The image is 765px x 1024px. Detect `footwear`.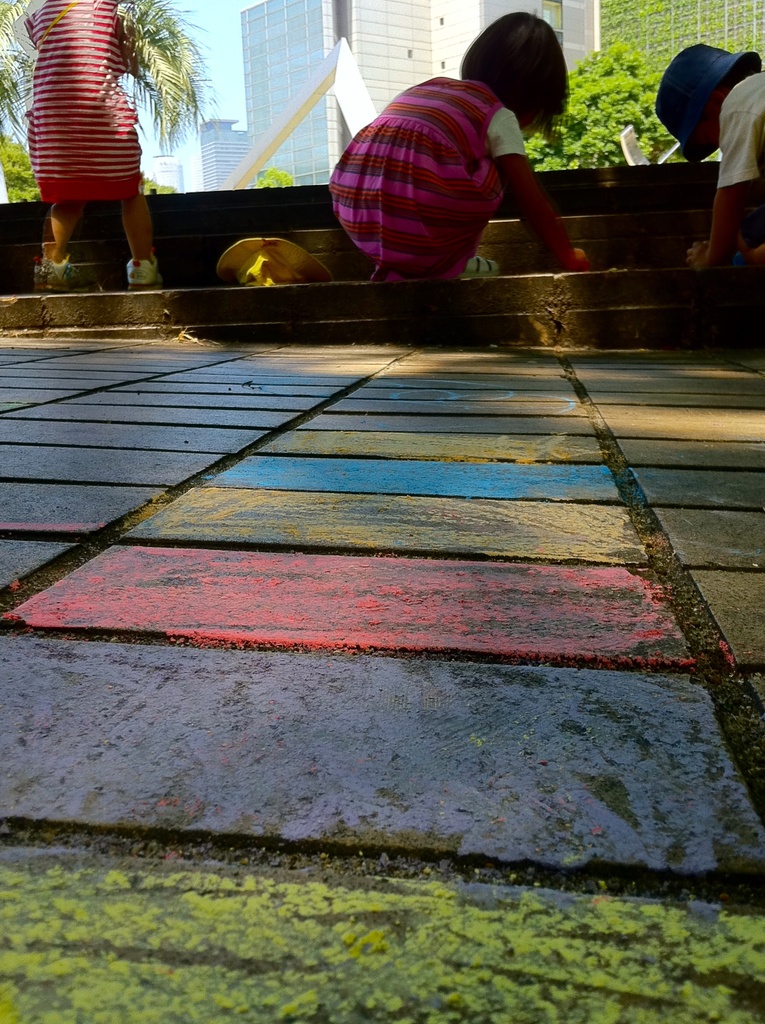
Detection: (124, 246, 164, 287).
